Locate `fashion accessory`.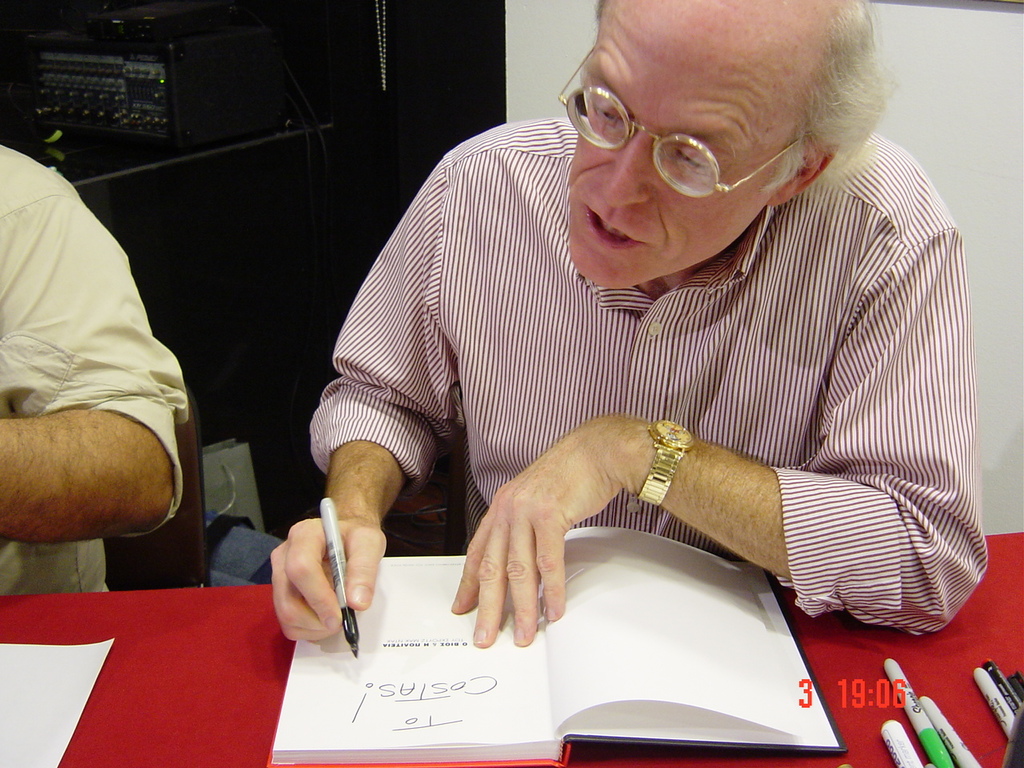
Bounding box: detection(635, 416, 695, 508).
